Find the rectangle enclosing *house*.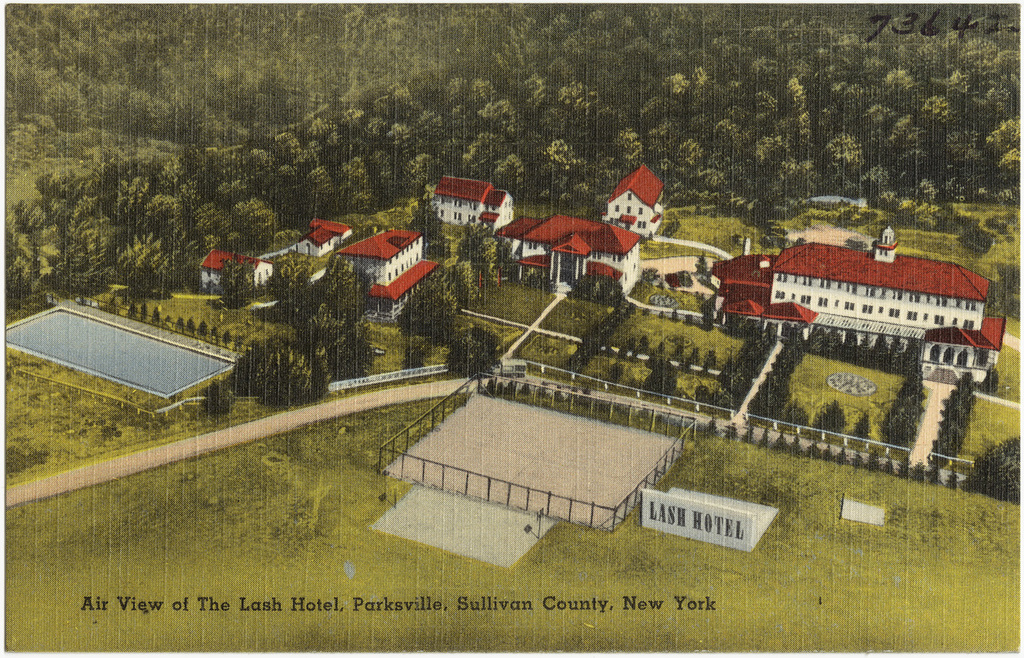
(x1=333, y1=225, x2=444, y2=321).
